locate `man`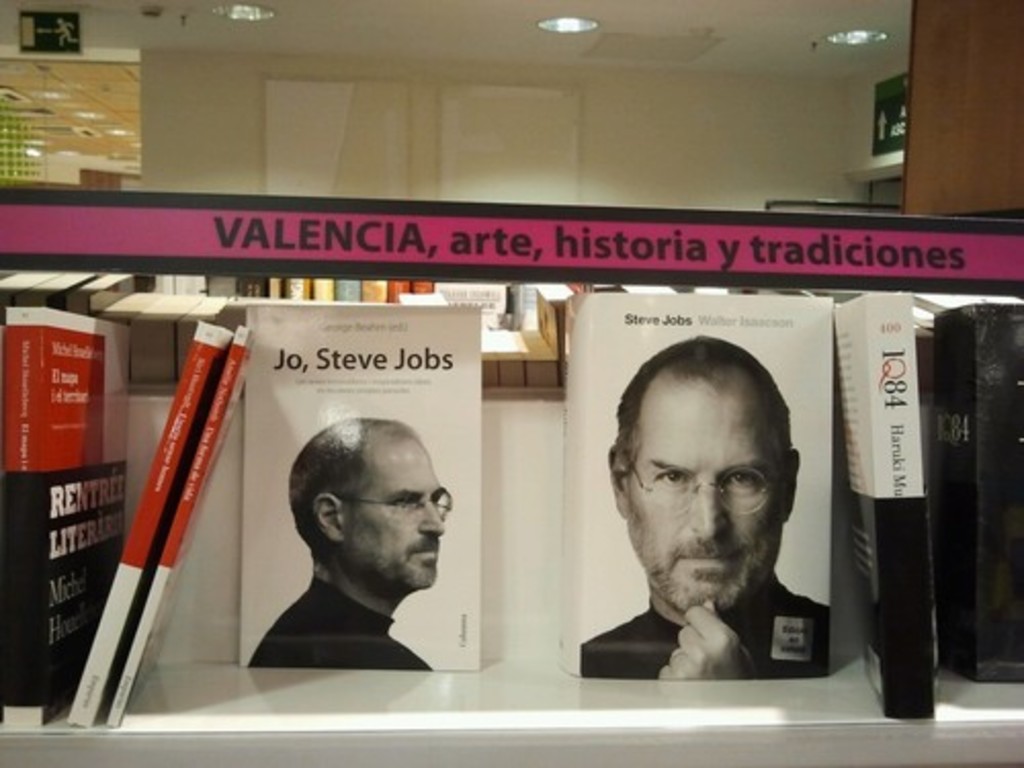
left=580, top=338, right=827, bottom=684
